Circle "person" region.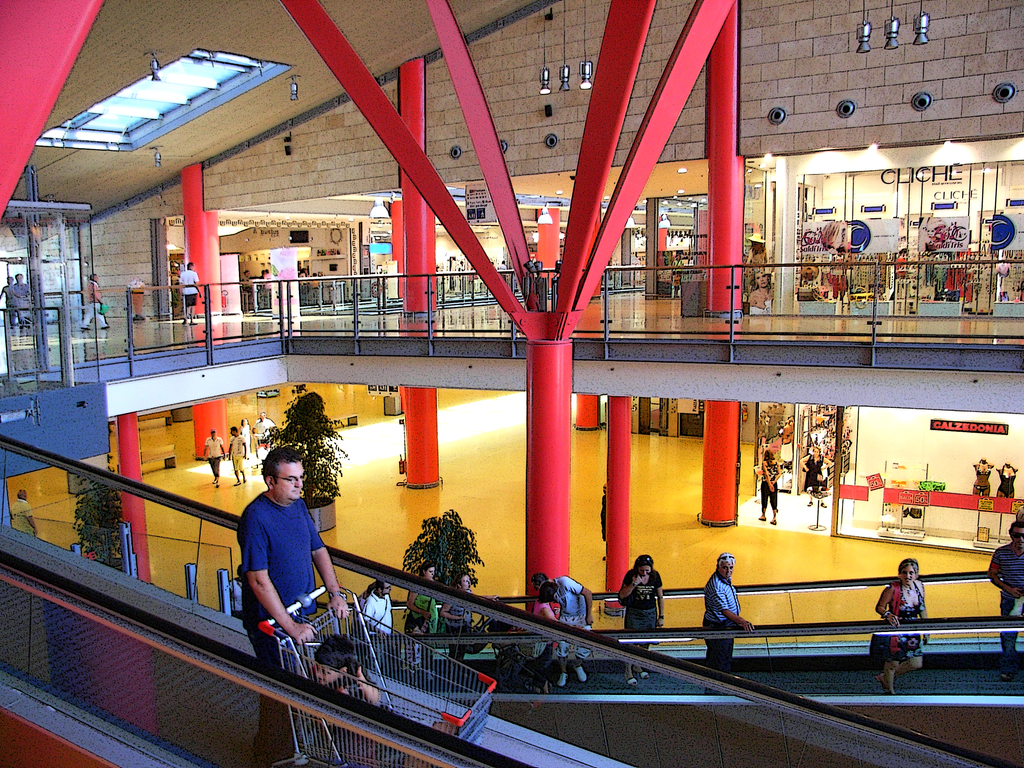
Region: pyautogui.locateOnScreen(529, 570, 593, 686).
